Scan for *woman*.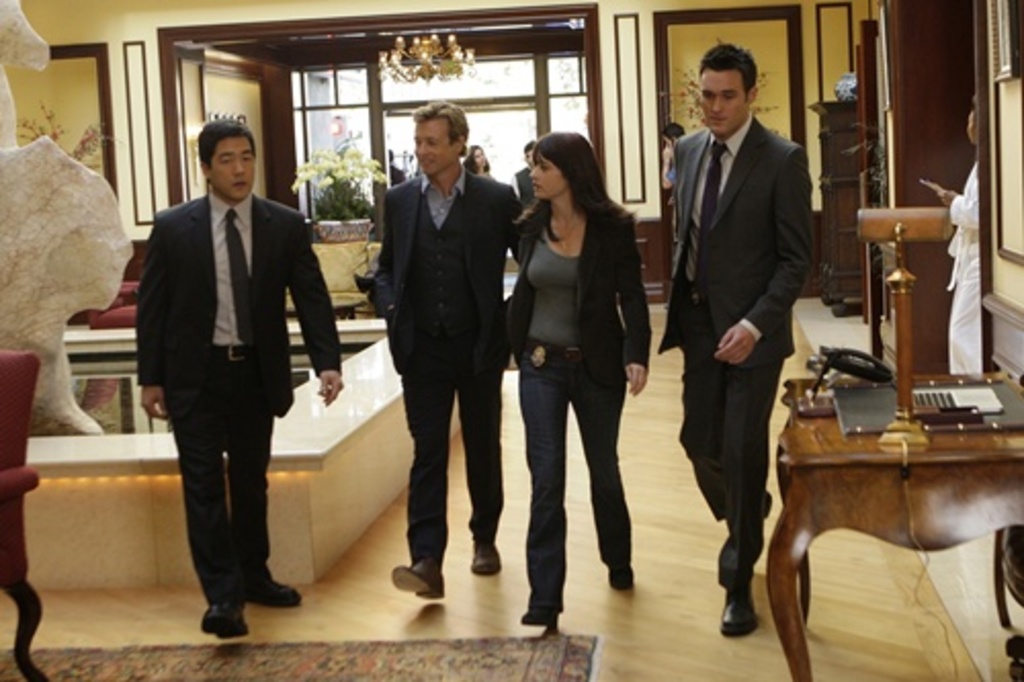
Scan result: [479,131,643,635].
